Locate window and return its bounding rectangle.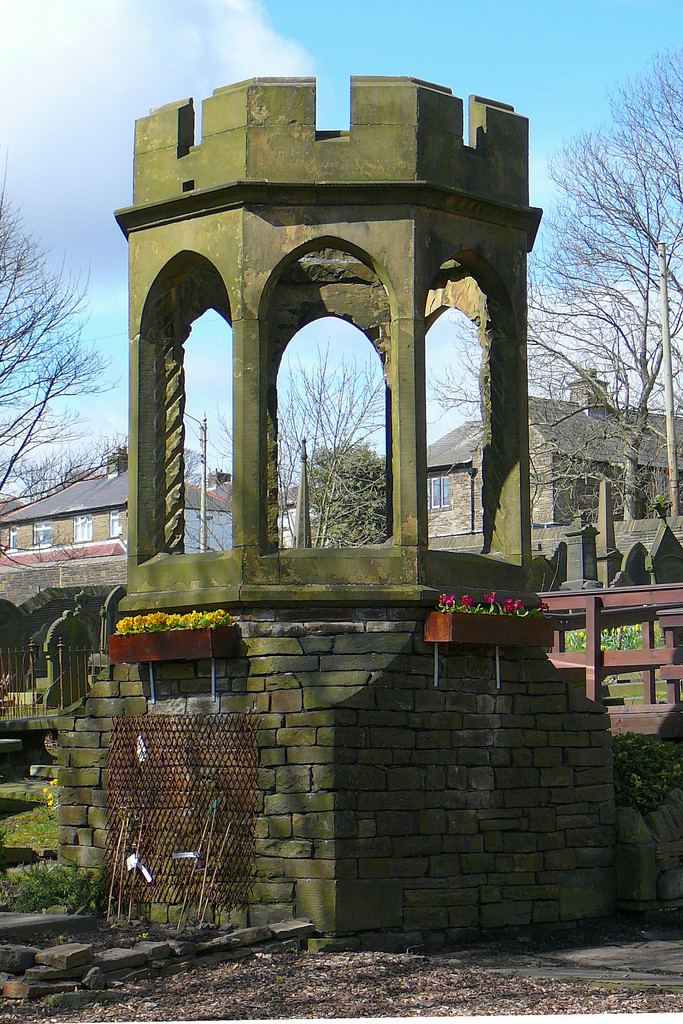
[258,276,399,575].
